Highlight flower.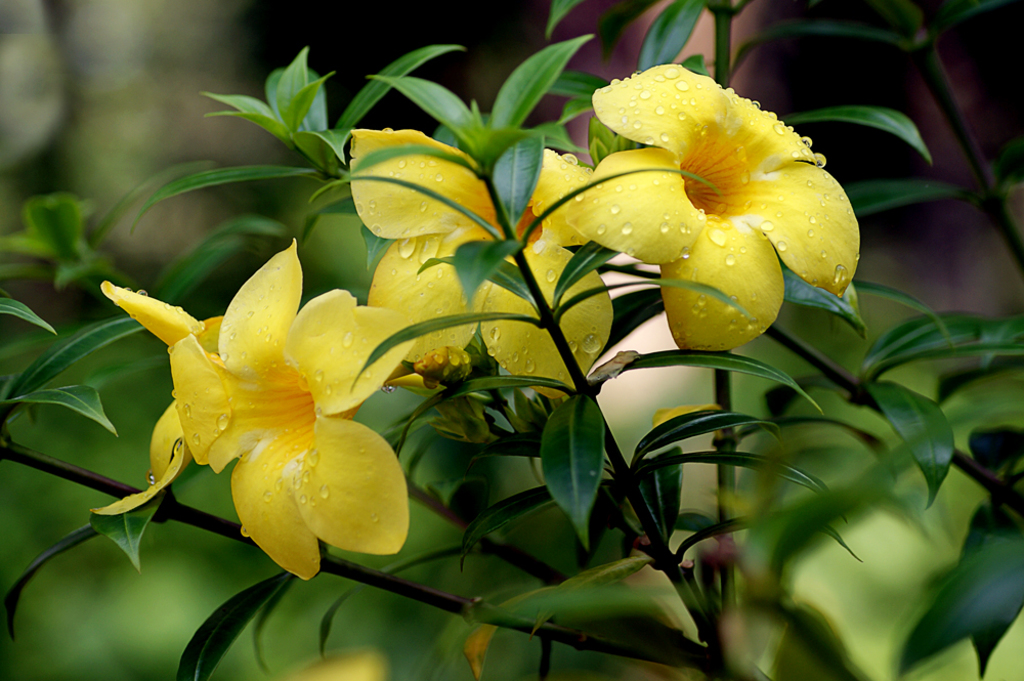
Highlighted region: 354 124 584 398.
